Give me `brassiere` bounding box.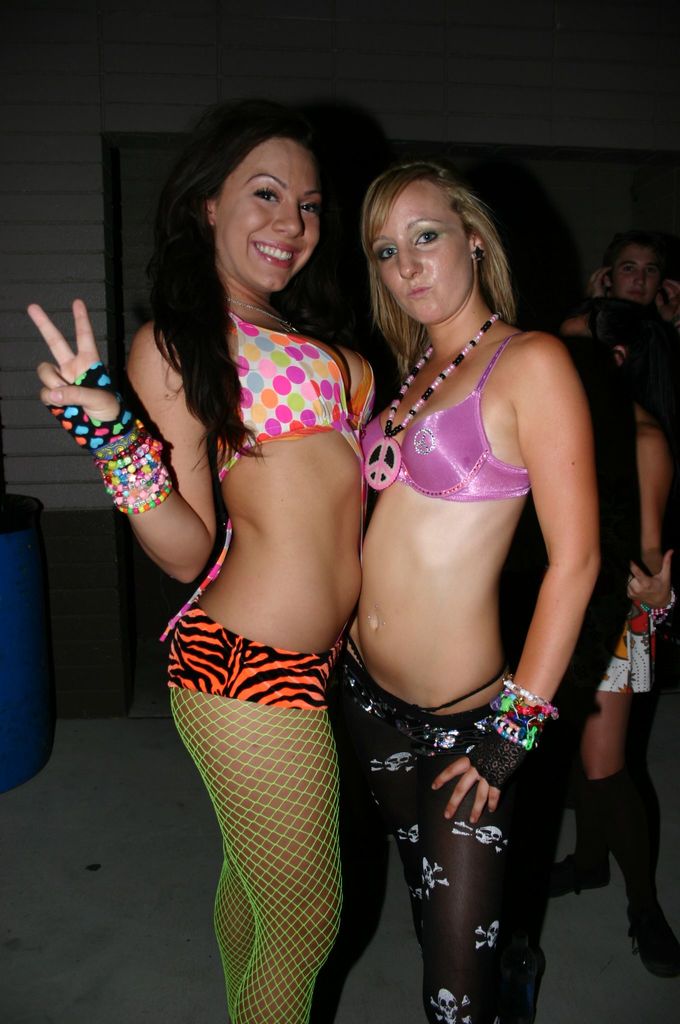
354:323:531:506.
